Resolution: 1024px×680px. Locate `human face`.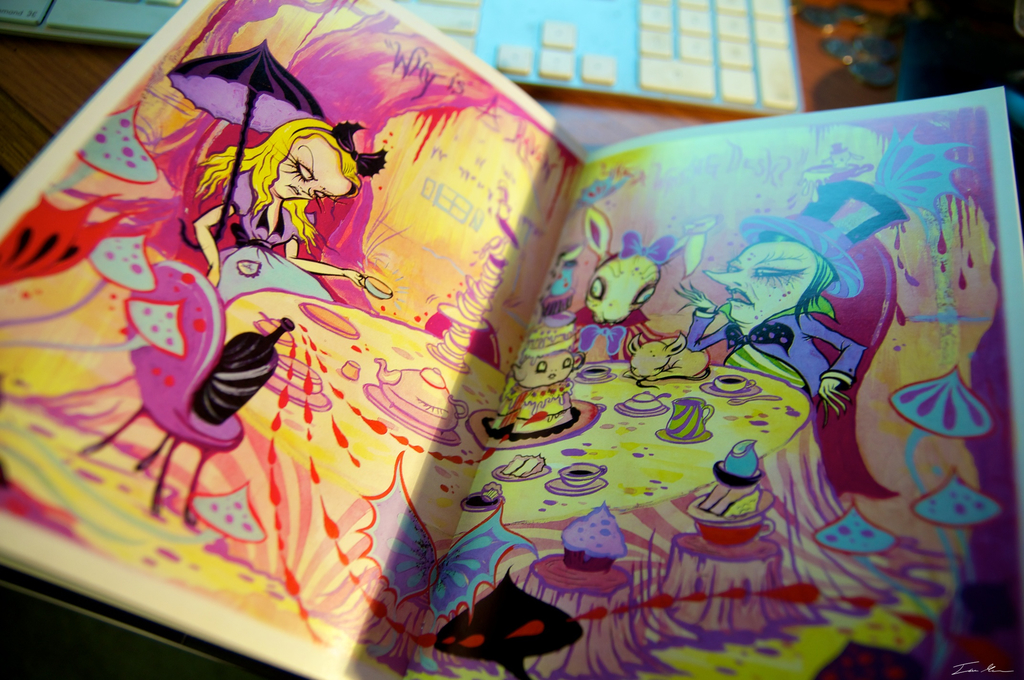
<region>513, 352, 575, 388</region>.
